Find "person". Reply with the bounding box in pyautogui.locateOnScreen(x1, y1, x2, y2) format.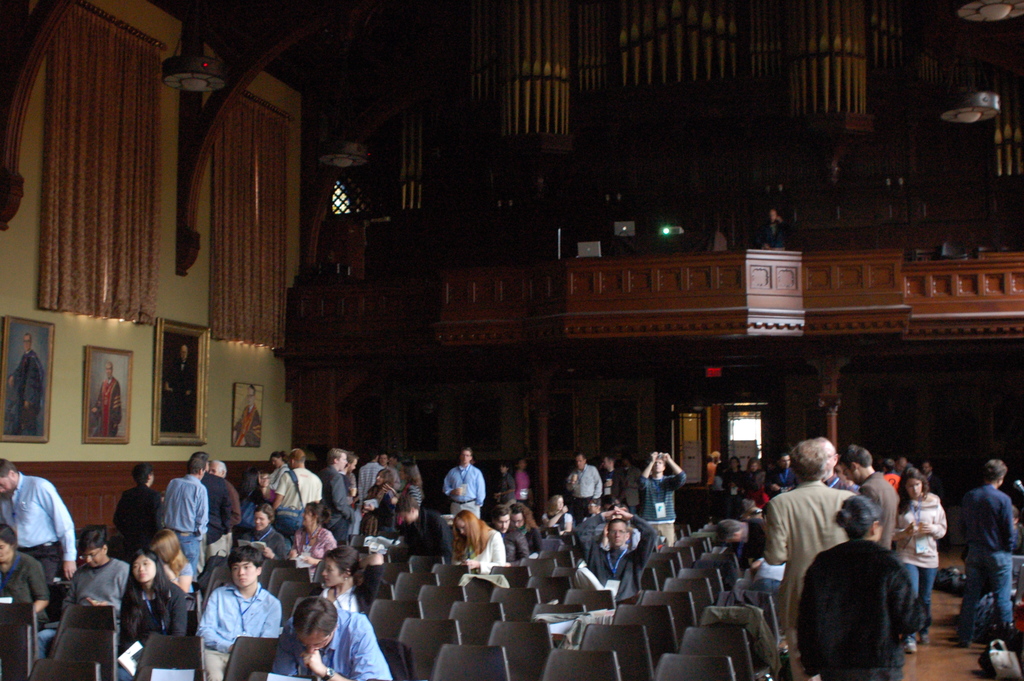
pyautogui.locateOnScreen(600, 452, 627, 511).
